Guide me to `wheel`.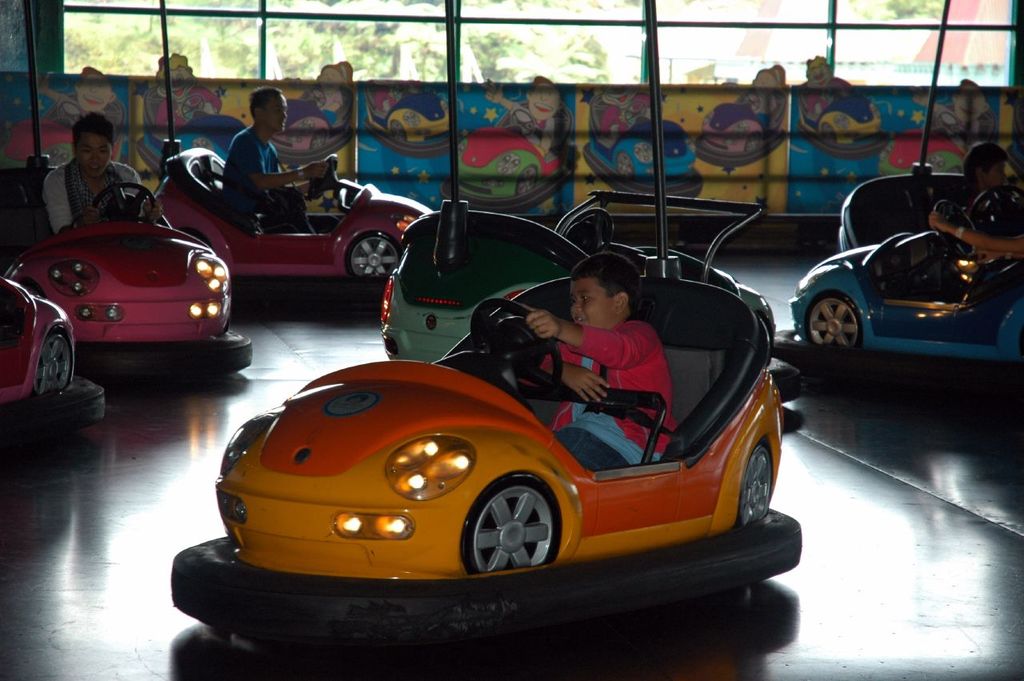
Guidance: box=[303, 153, 344, 202].
